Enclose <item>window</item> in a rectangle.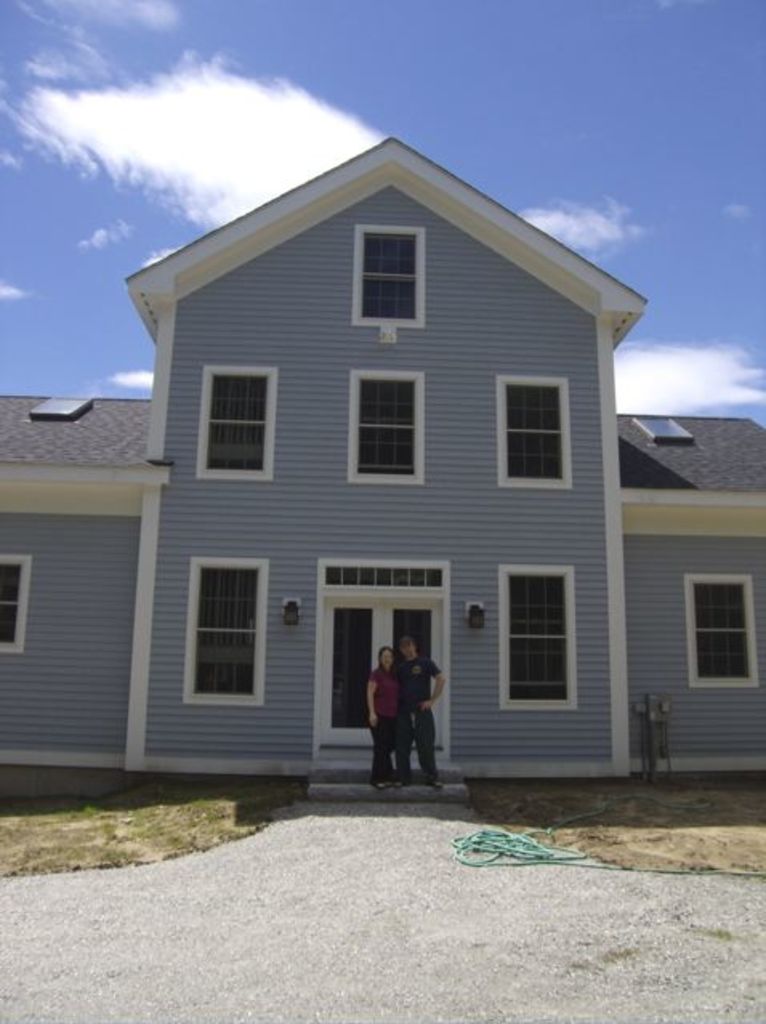
bbox=(500, 373, 569, 484).
